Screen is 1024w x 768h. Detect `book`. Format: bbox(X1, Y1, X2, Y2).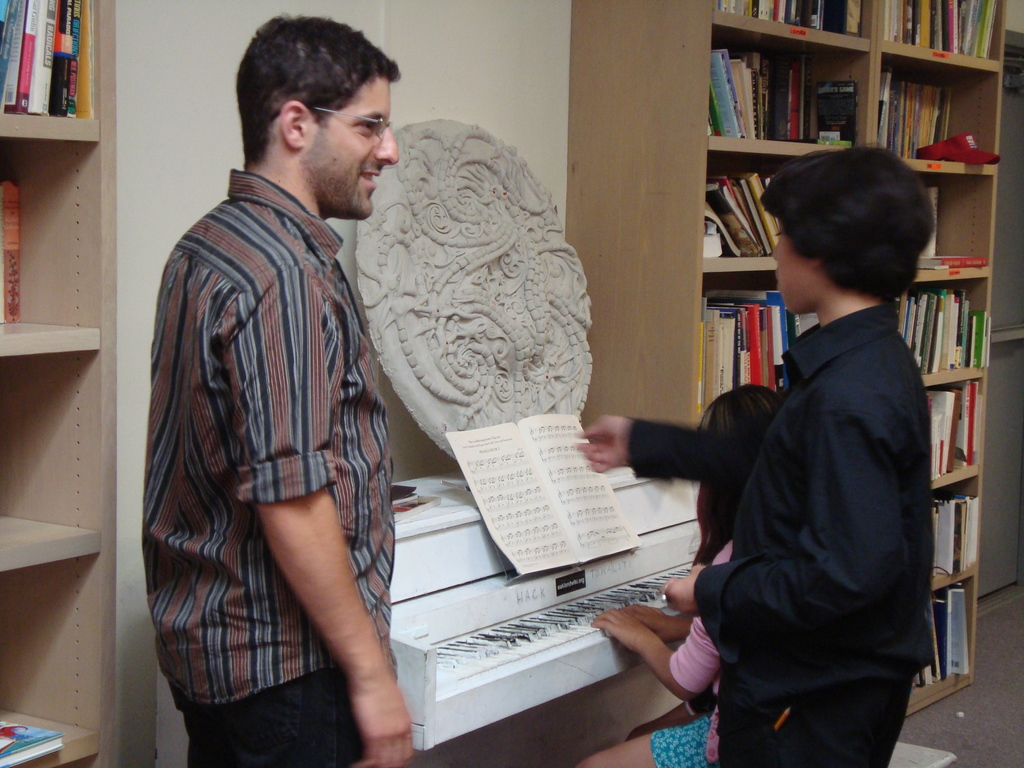
bbox(712, 0, 865, 37).
